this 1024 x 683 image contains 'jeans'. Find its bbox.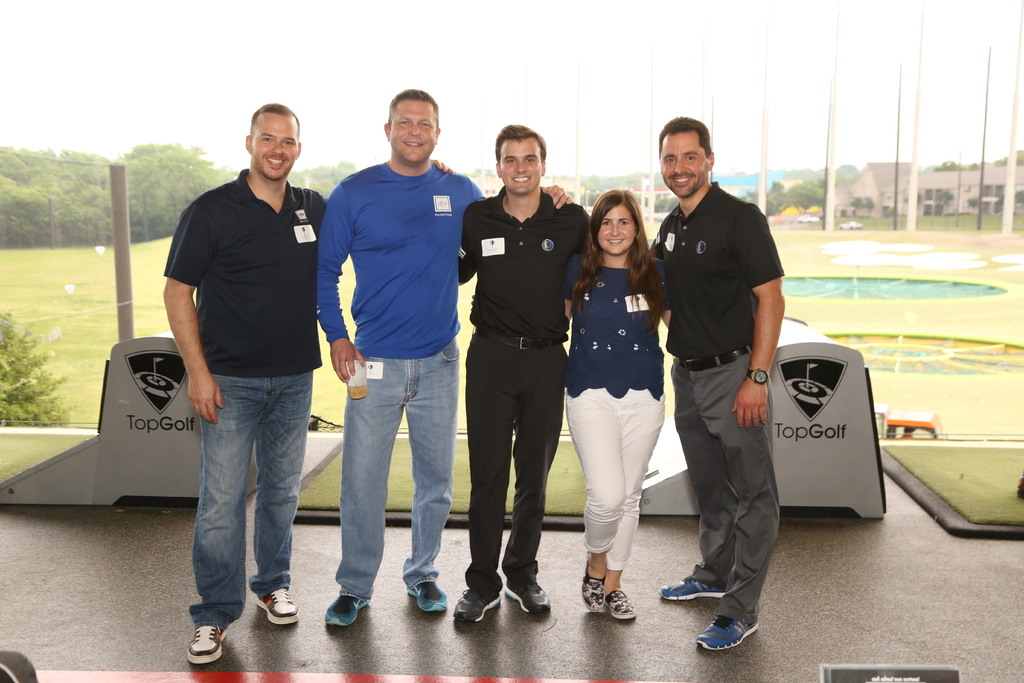
<region>333, 336, 460, 601</region>.
